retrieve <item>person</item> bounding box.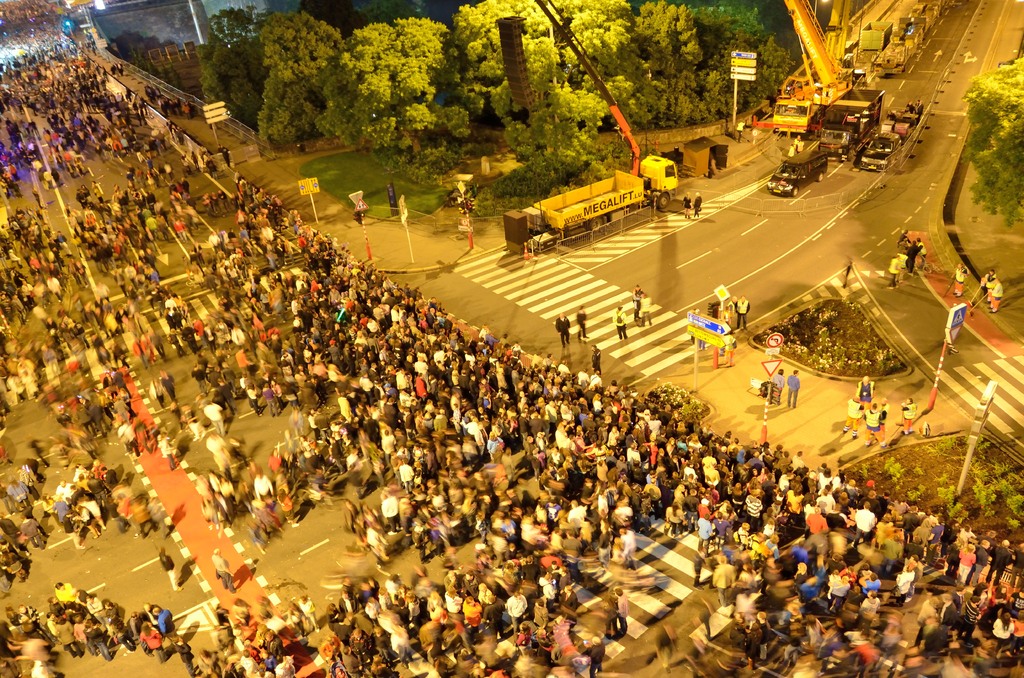
Bounding box: locate(631, 289, 655, 323).
